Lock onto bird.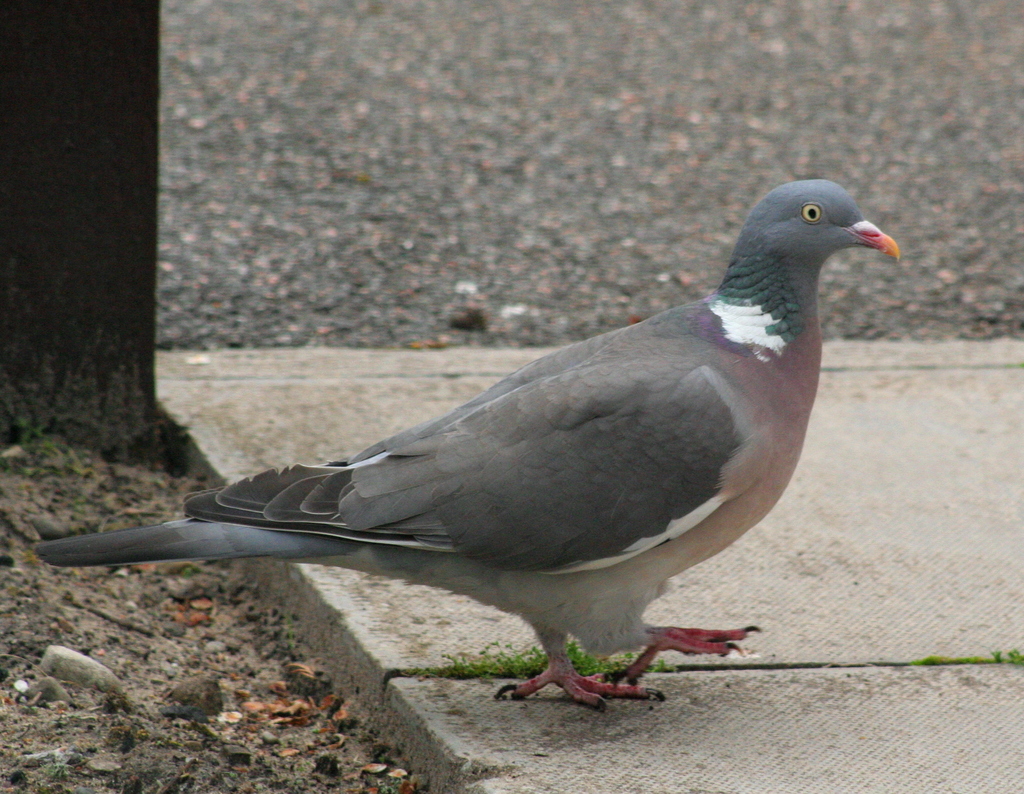
Locked: <region>66, 193, 905, 721</region>.
